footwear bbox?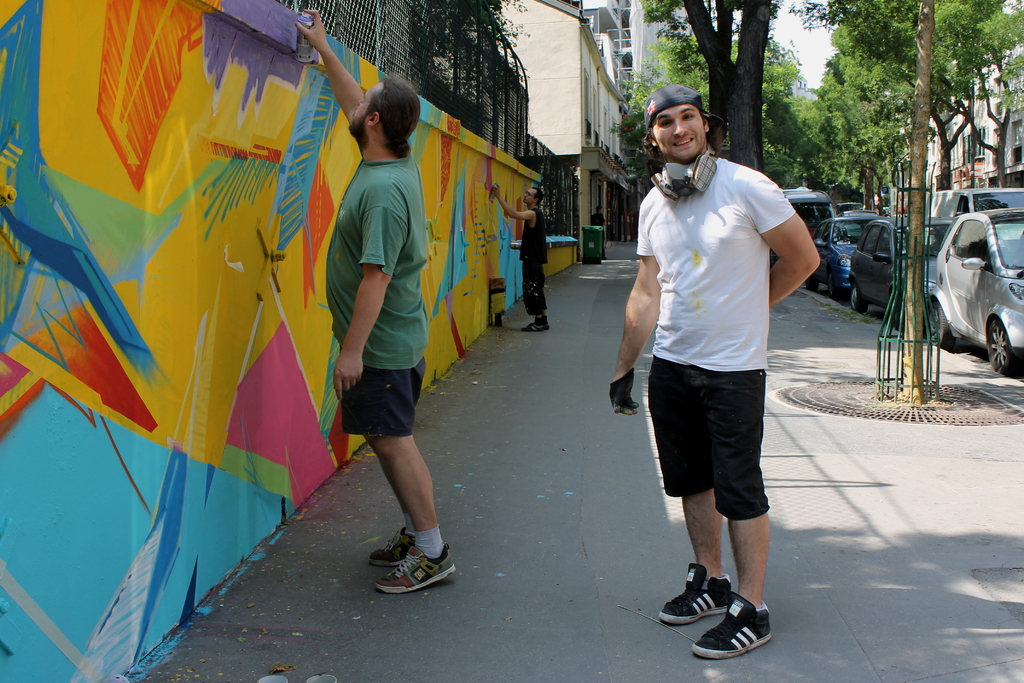
box(369, 525, 415, 568)
